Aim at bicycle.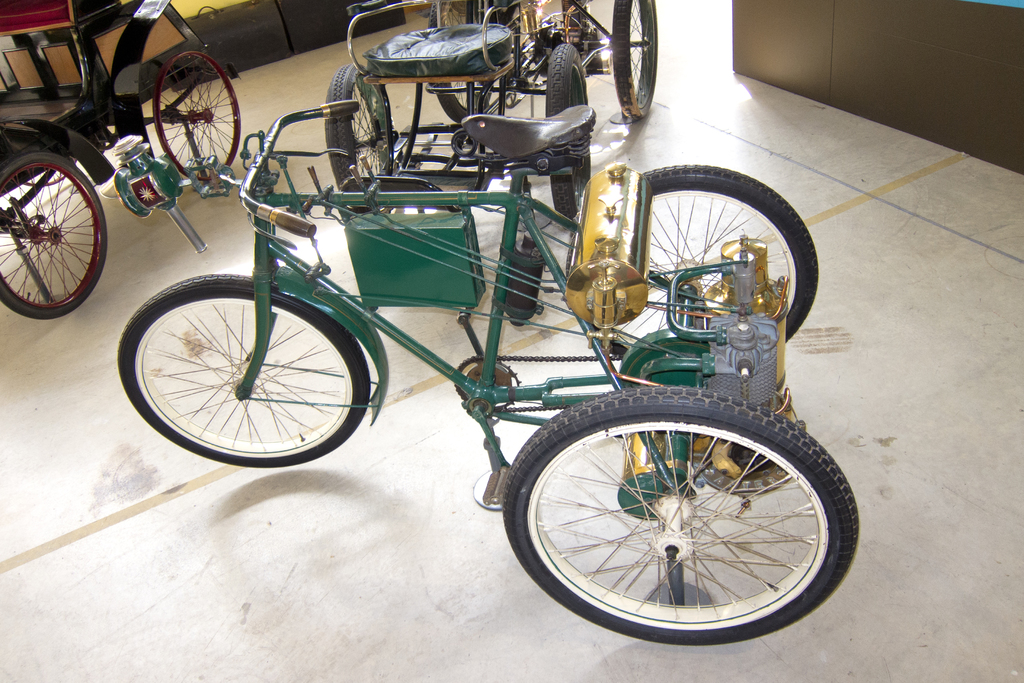
Aimed at BBox(84, 54, 870, 626).
